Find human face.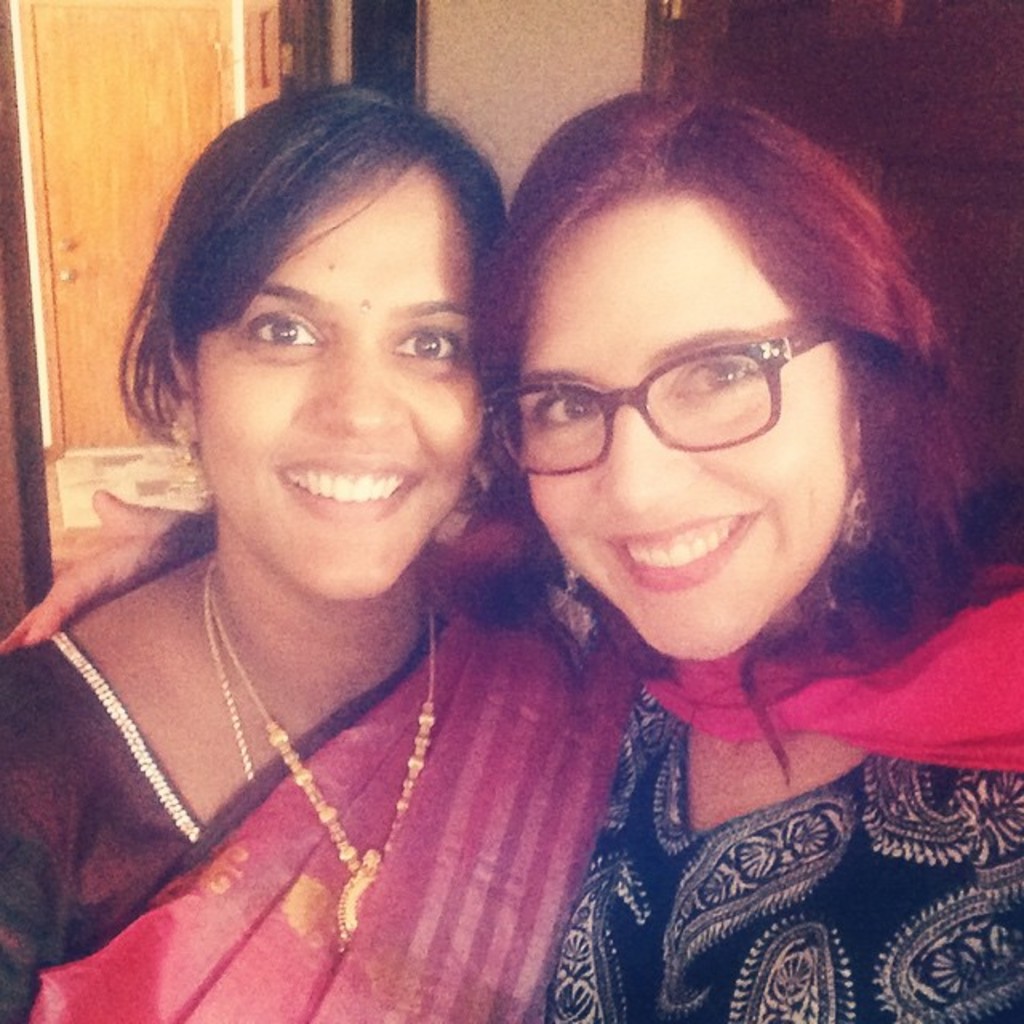
[left=525, top=190, right=869, bottom=667].
